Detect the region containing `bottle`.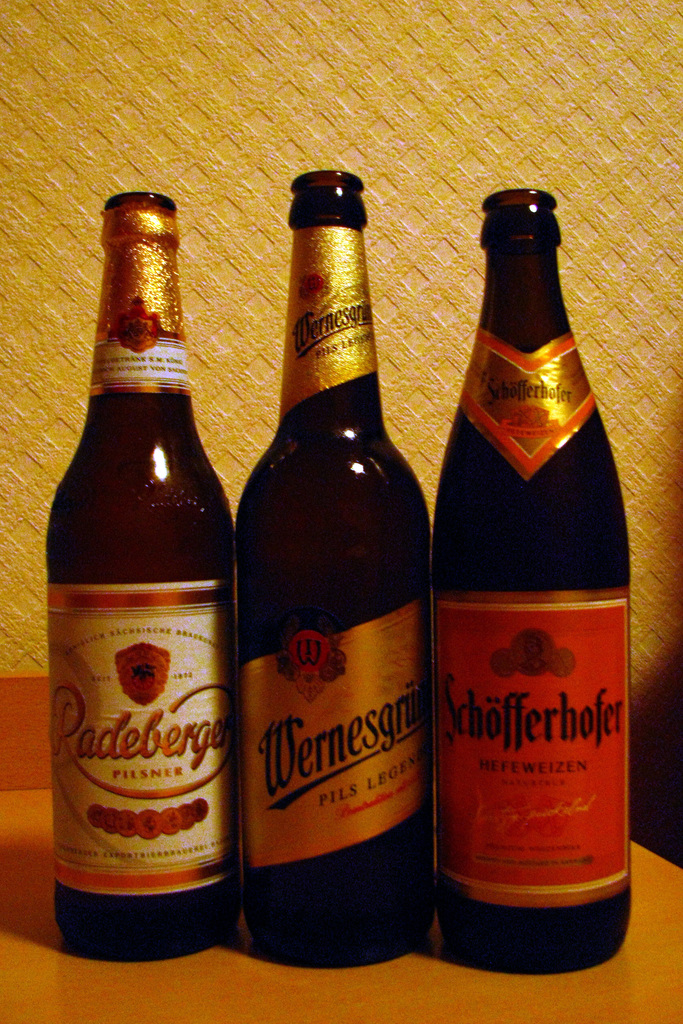
425:196:644:979.
